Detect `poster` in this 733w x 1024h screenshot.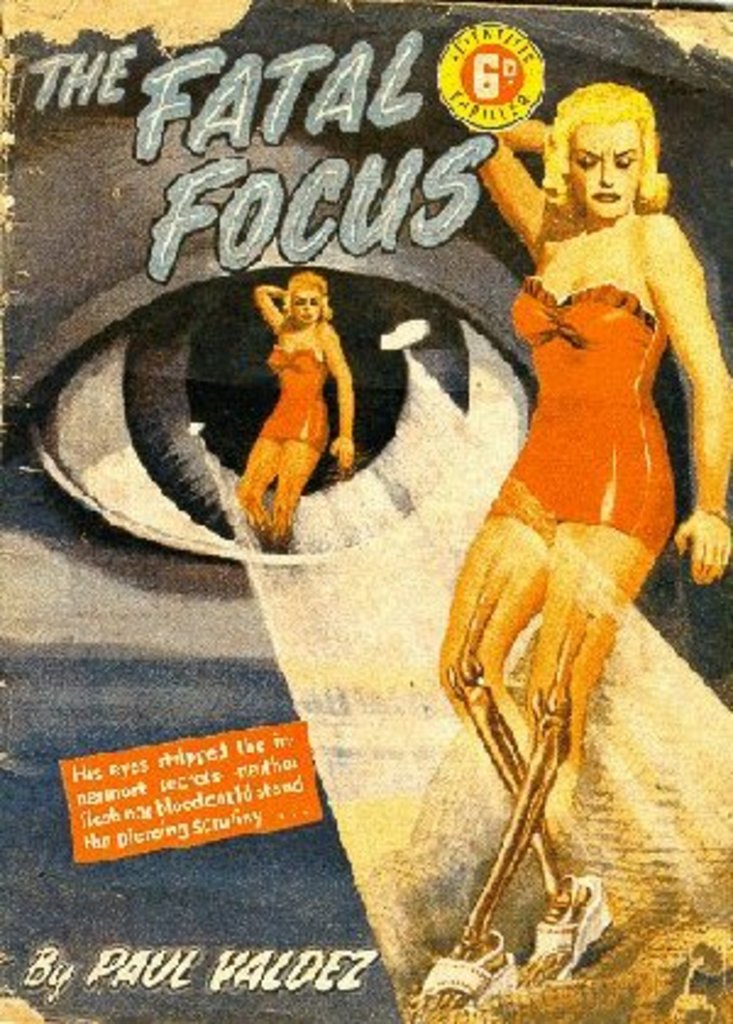
Detection: BBox(0, 0, 731, 1022).
